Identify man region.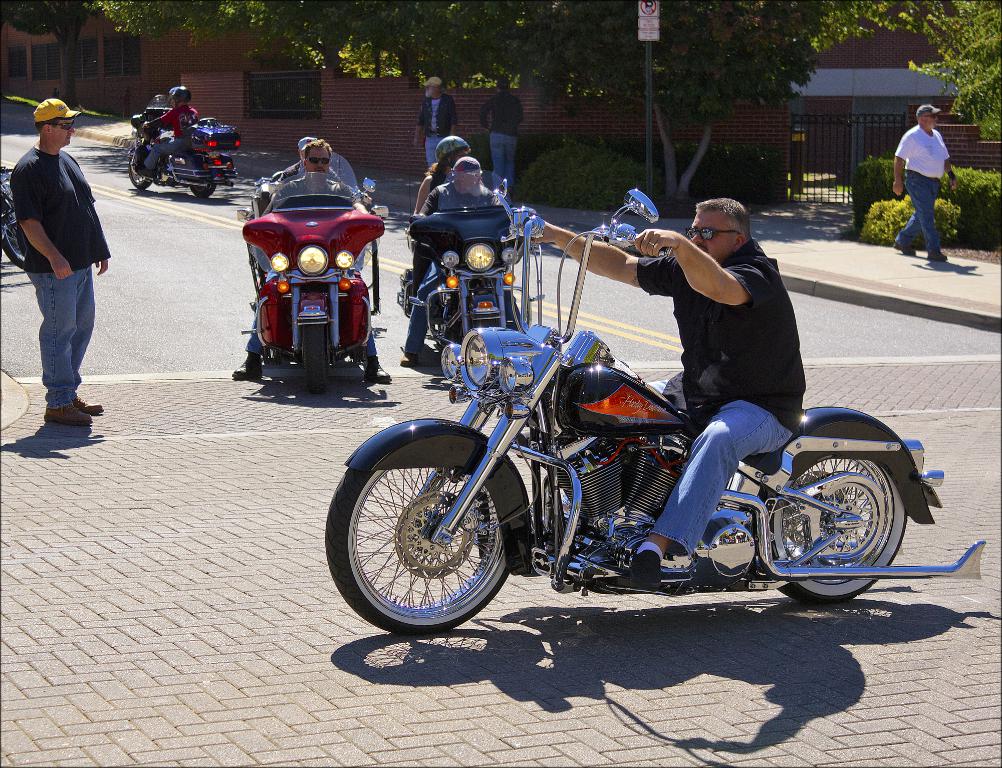
Region: [526,199,809,591].
